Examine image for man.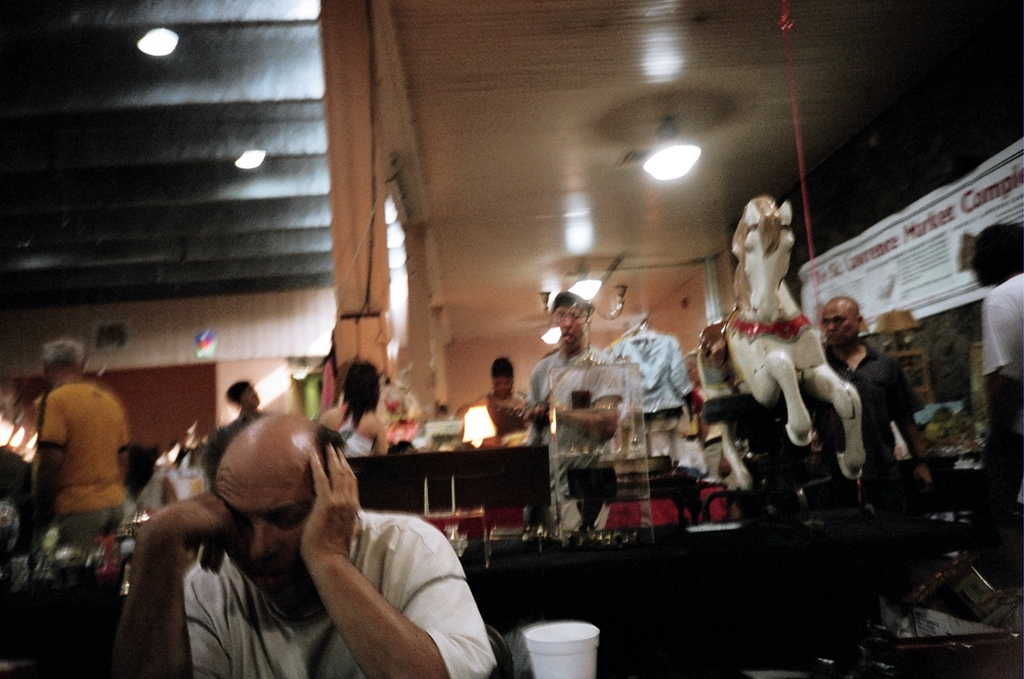
Examination result: 971,225,1022,544.
